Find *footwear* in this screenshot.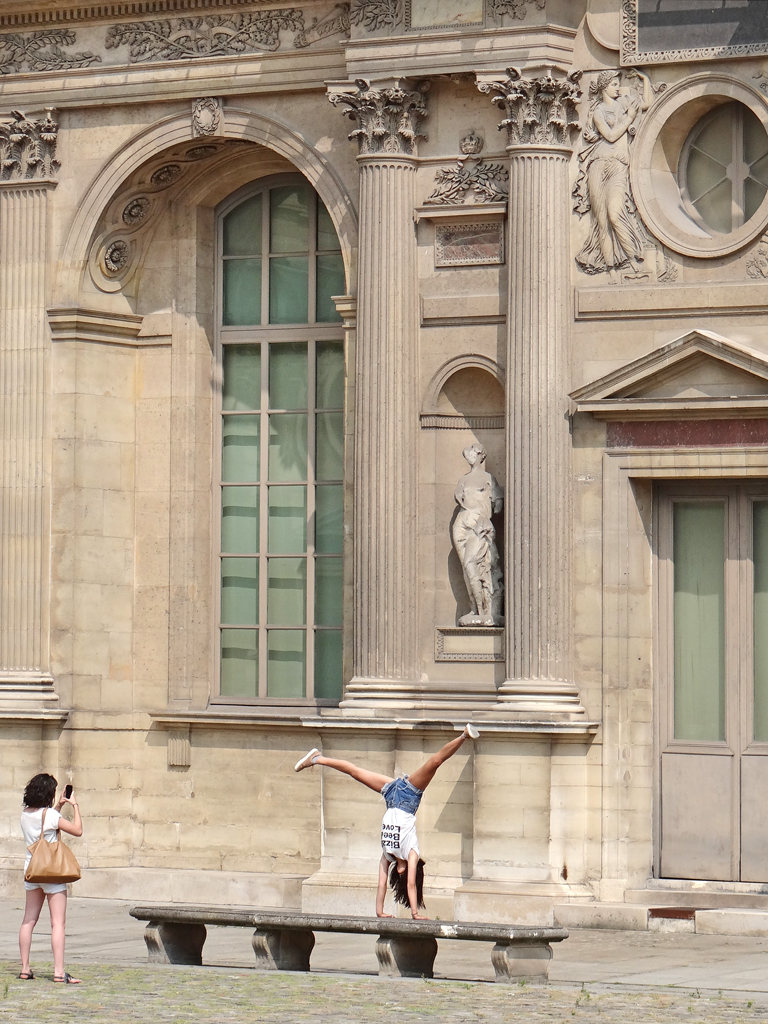
The bounding box for *footwear* is {"left": 51, "top": 969, "right": 83, "bottom": 983}.
